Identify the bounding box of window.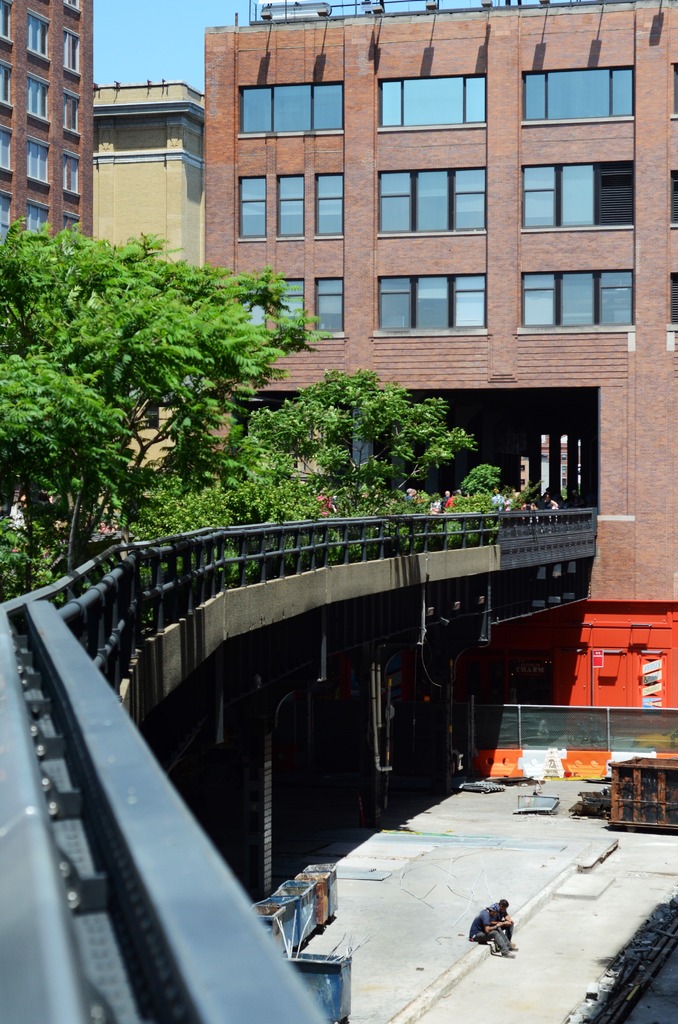
670, 164, 677, 229.
